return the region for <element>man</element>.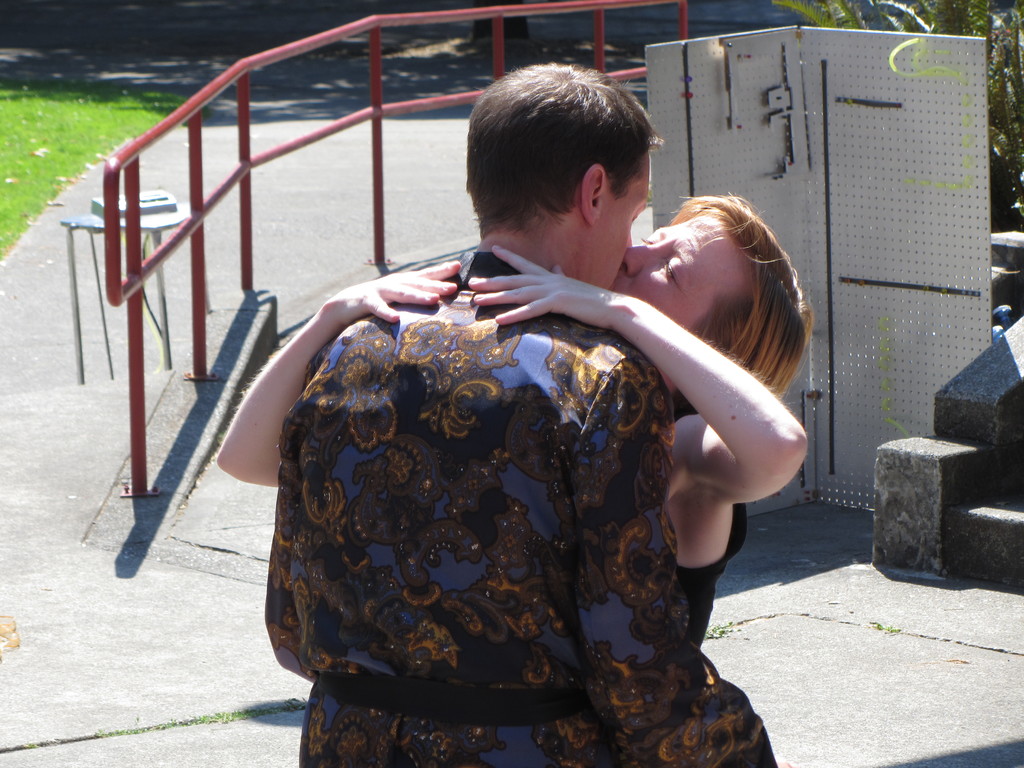
[x1=237, y1=94, x2=780, y2=735].
